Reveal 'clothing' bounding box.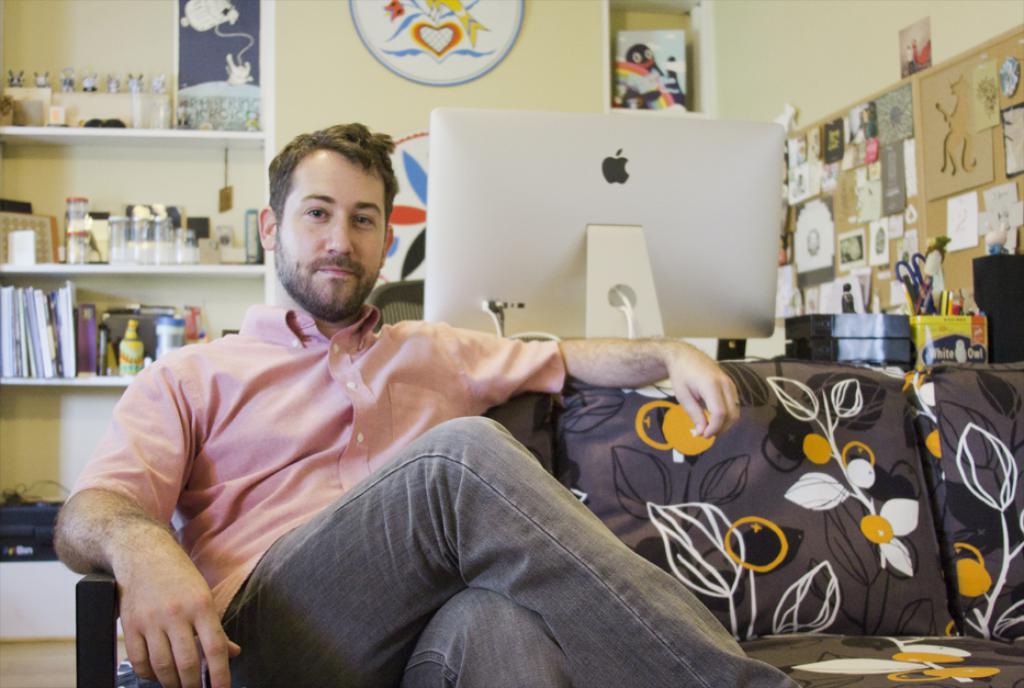
Revealed: bbox(75, 191, 787, 669).
